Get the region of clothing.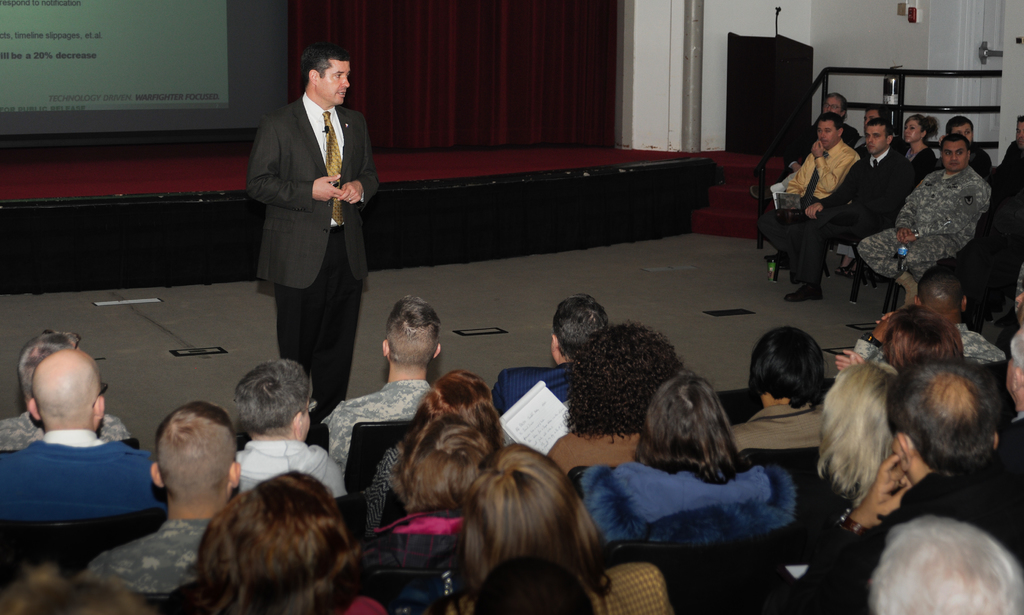
x1=86, y1=516, x2=218, y2=598.
